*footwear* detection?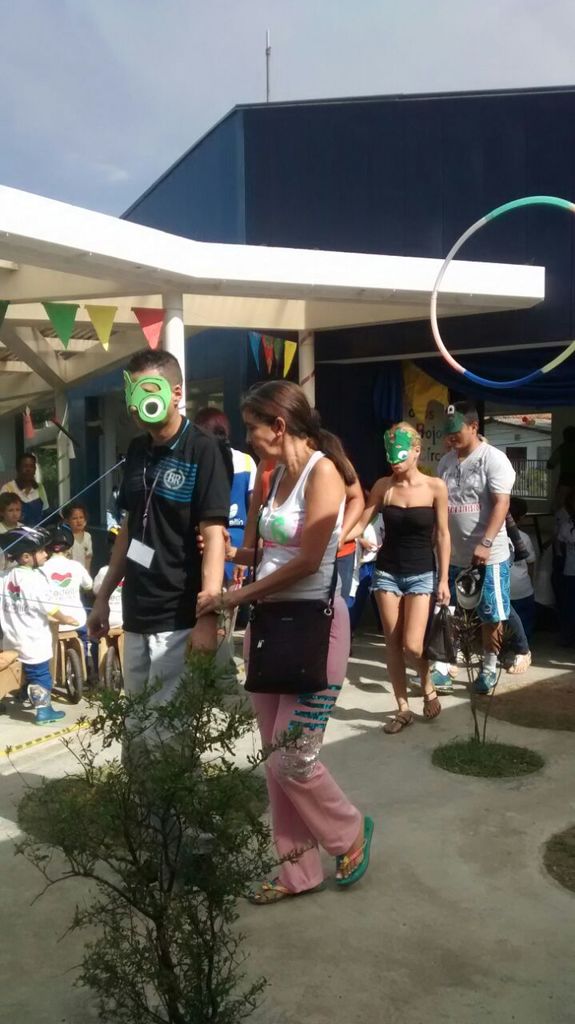
(x1=332, y1=810, x2=371, y2=885)
